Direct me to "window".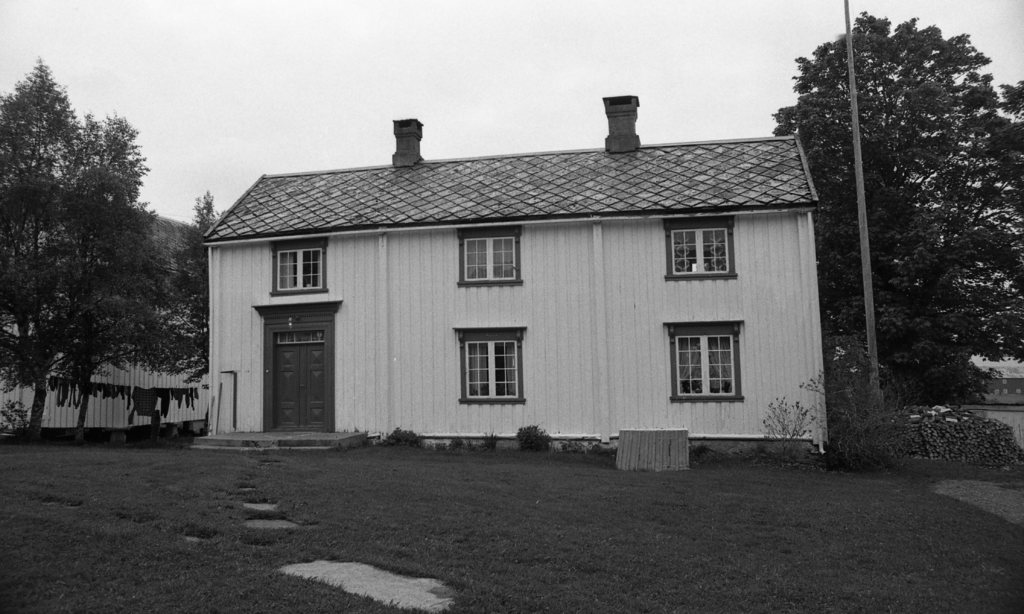
Direction: BBox(456, 228, 529, 289).
